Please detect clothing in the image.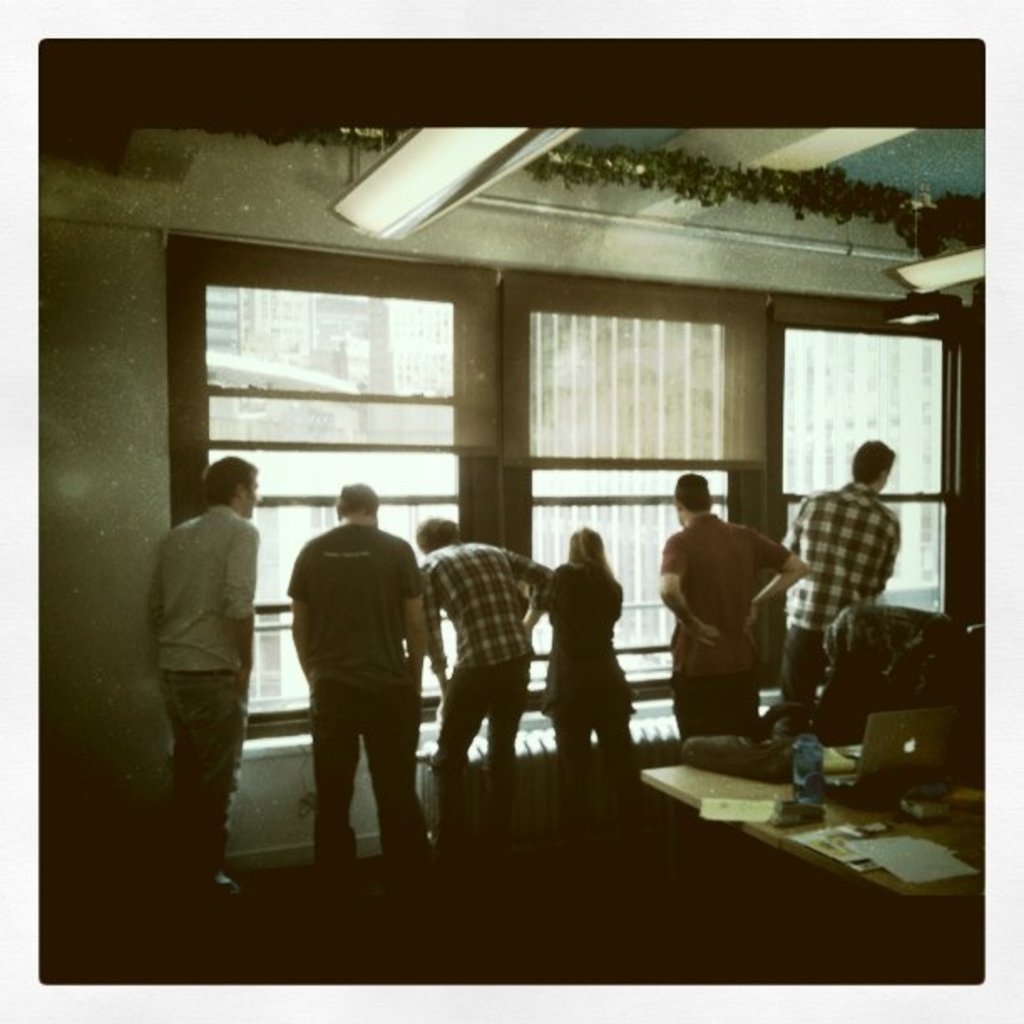
[778,489,905,714].
